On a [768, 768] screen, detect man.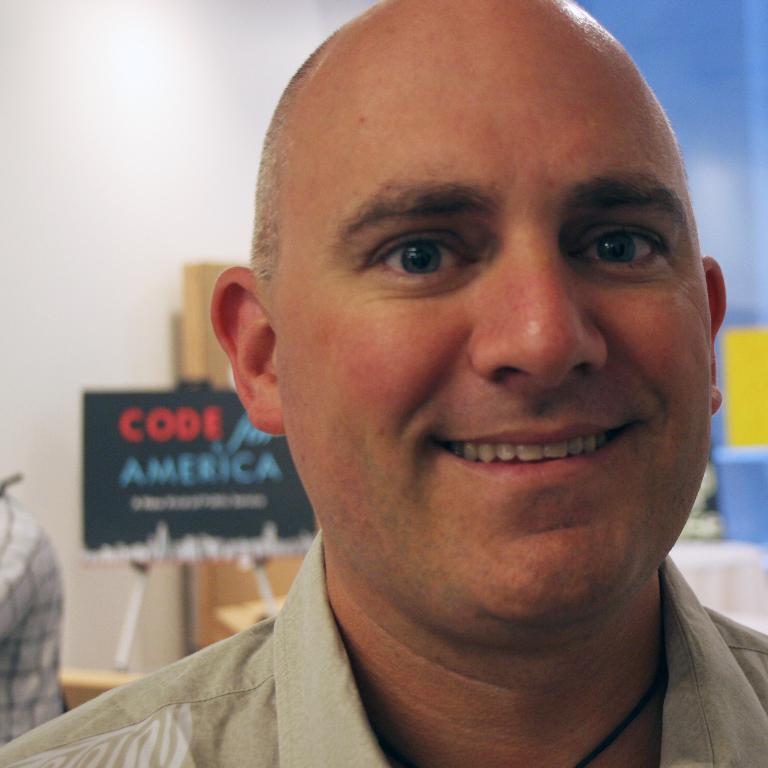
box=[25, 9, 767, 767].
